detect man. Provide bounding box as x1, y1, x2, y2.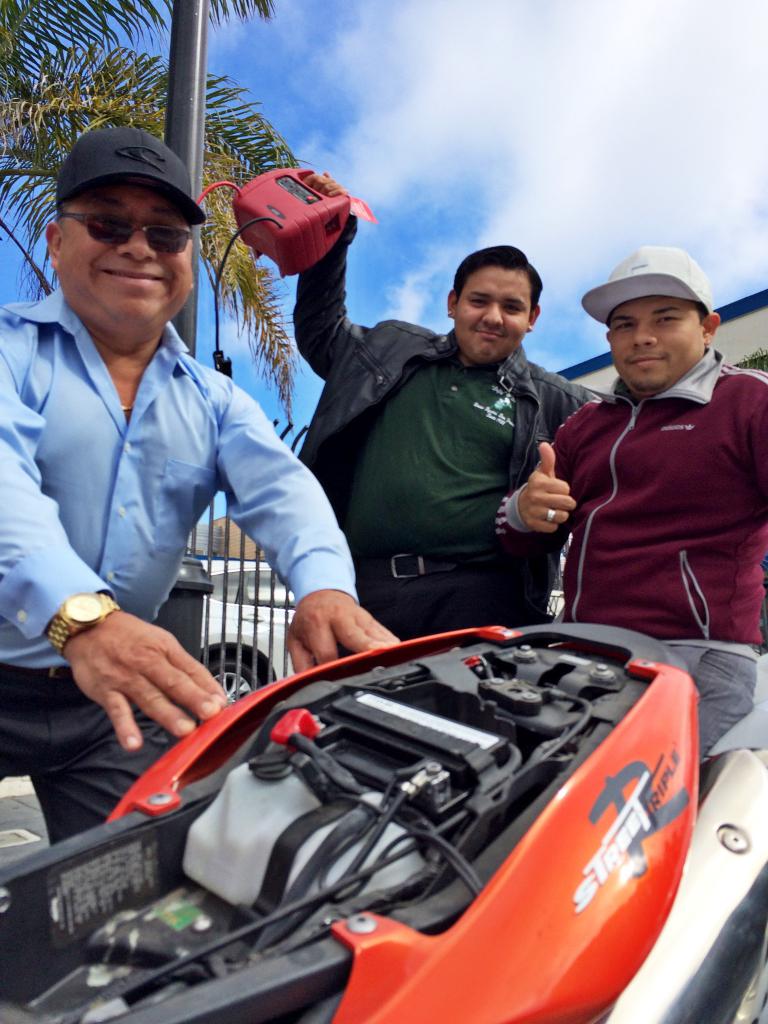
291, 173, 609, 637.
